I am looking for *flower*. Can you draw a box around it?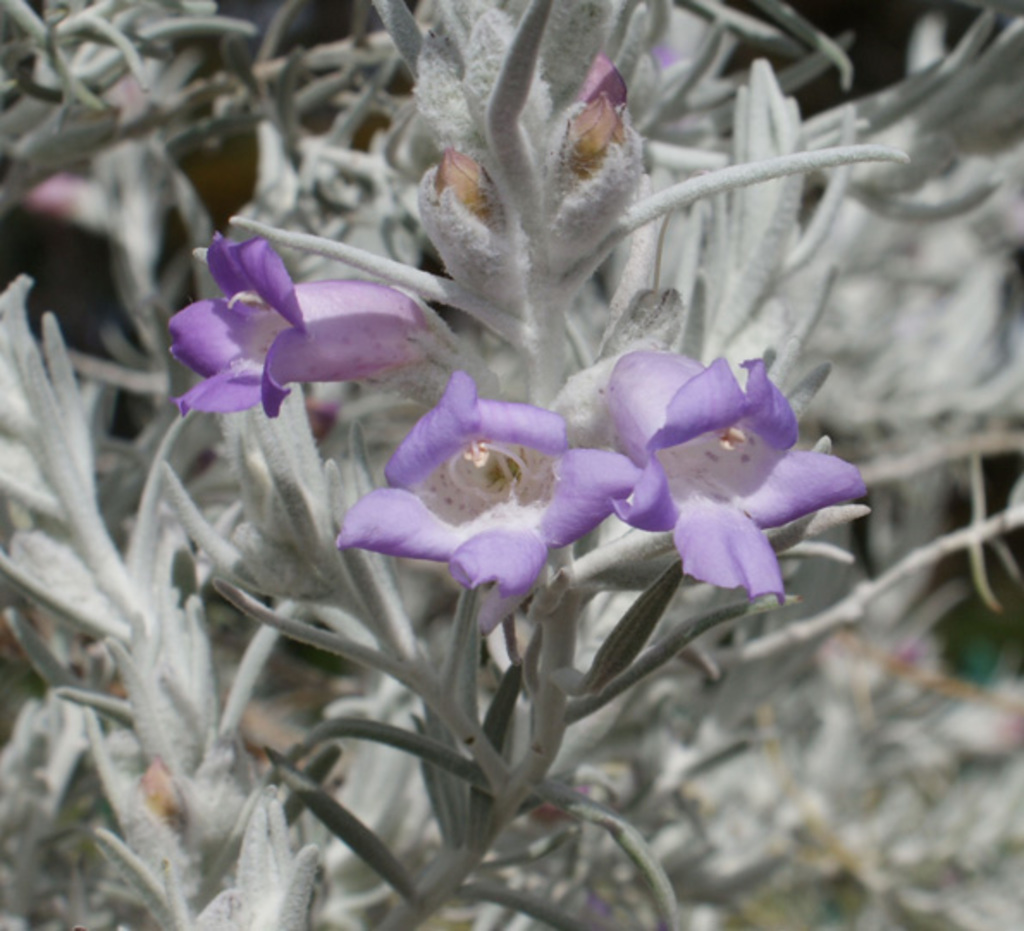
Sure, the bounding box is select_region(305, 399, 342, 447).
